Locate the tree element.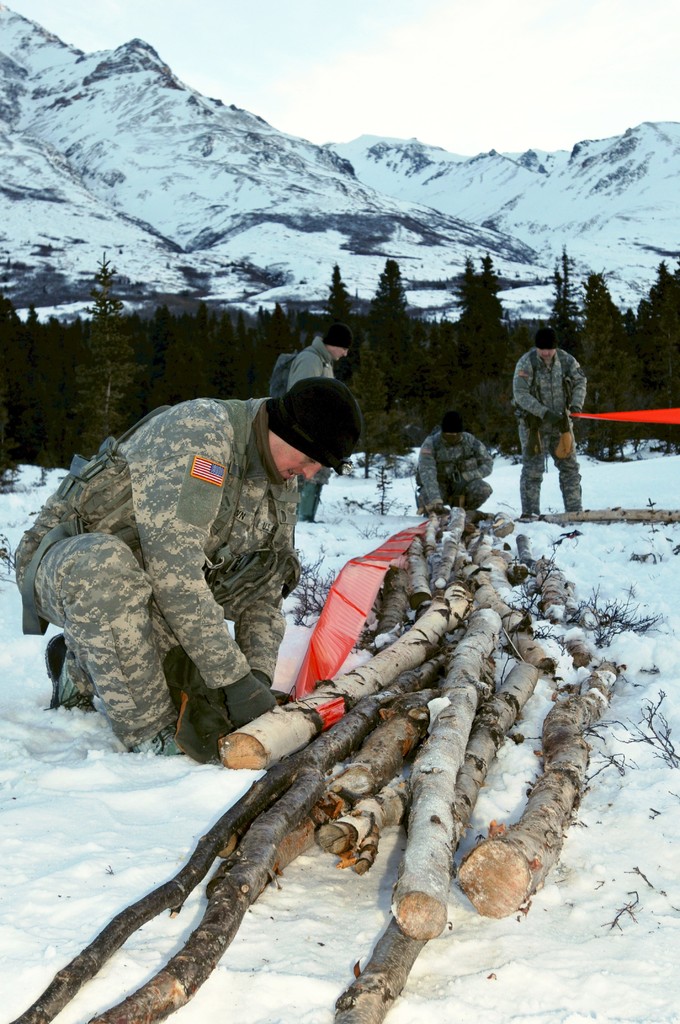
Element bbox: bbox(451, 249, 509, 323).
